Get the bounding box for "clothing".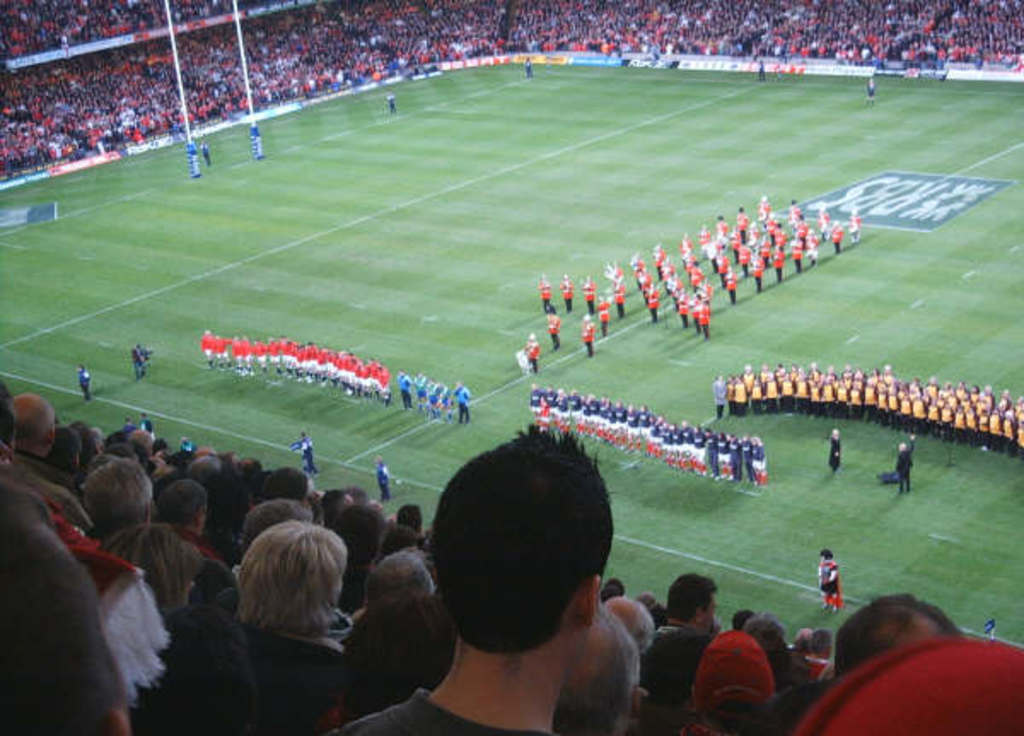
<box>783,200,800,227</box>.
